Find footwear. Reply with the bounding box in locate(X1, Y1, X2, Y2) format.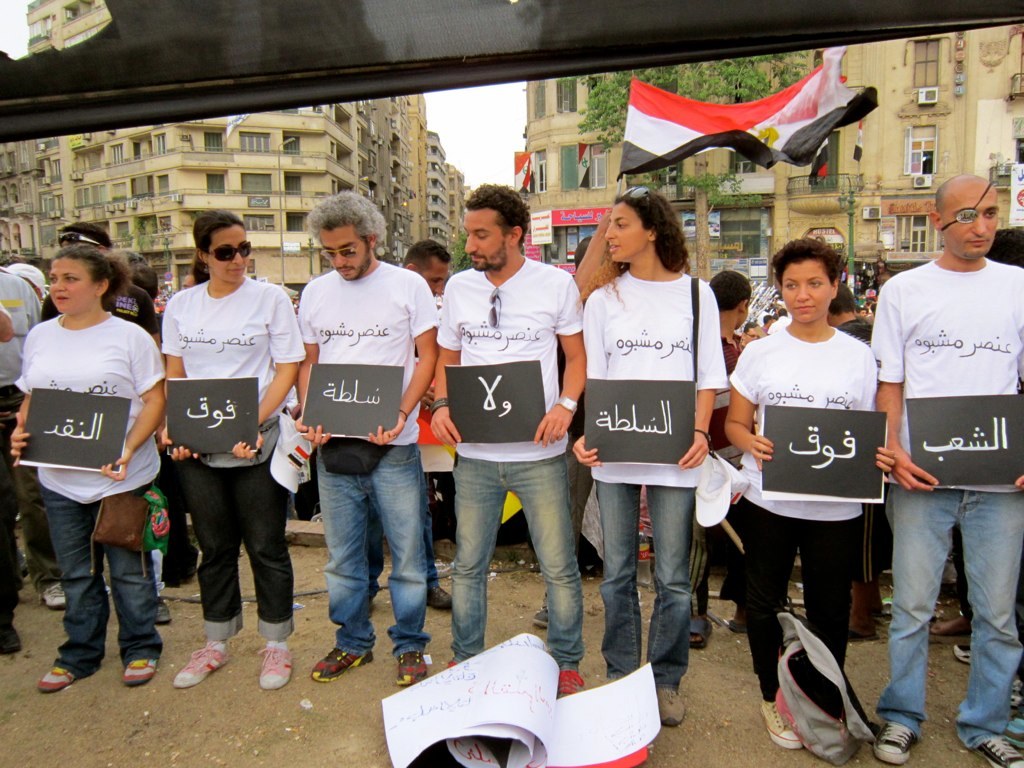
locate(555, 661, 575, 691).
